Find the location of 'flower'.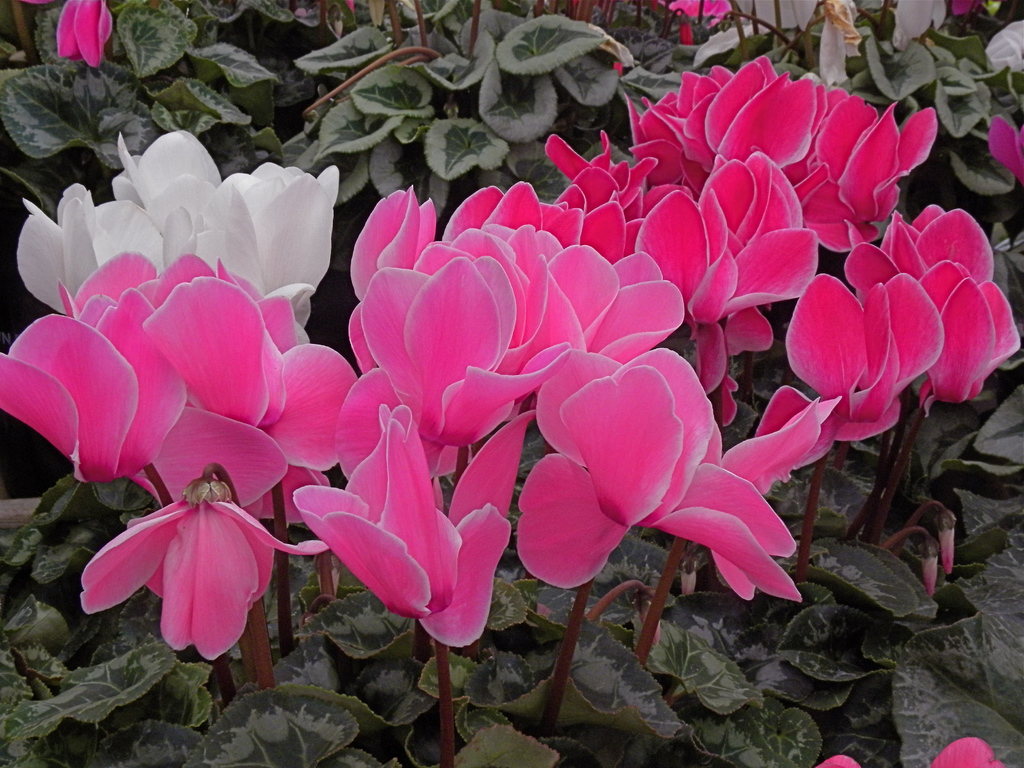
Location: [left=817, top=738, right=999, bottom=767].
